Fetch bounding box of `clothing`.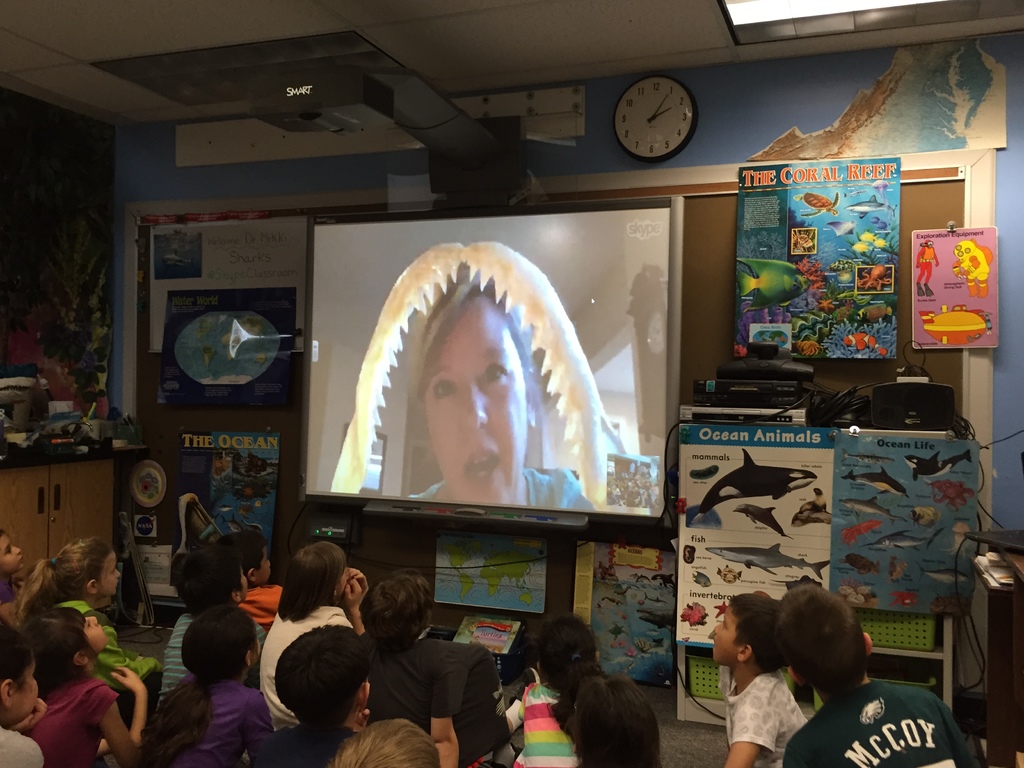
Bbox: locate(31, 668, 112, 767).
